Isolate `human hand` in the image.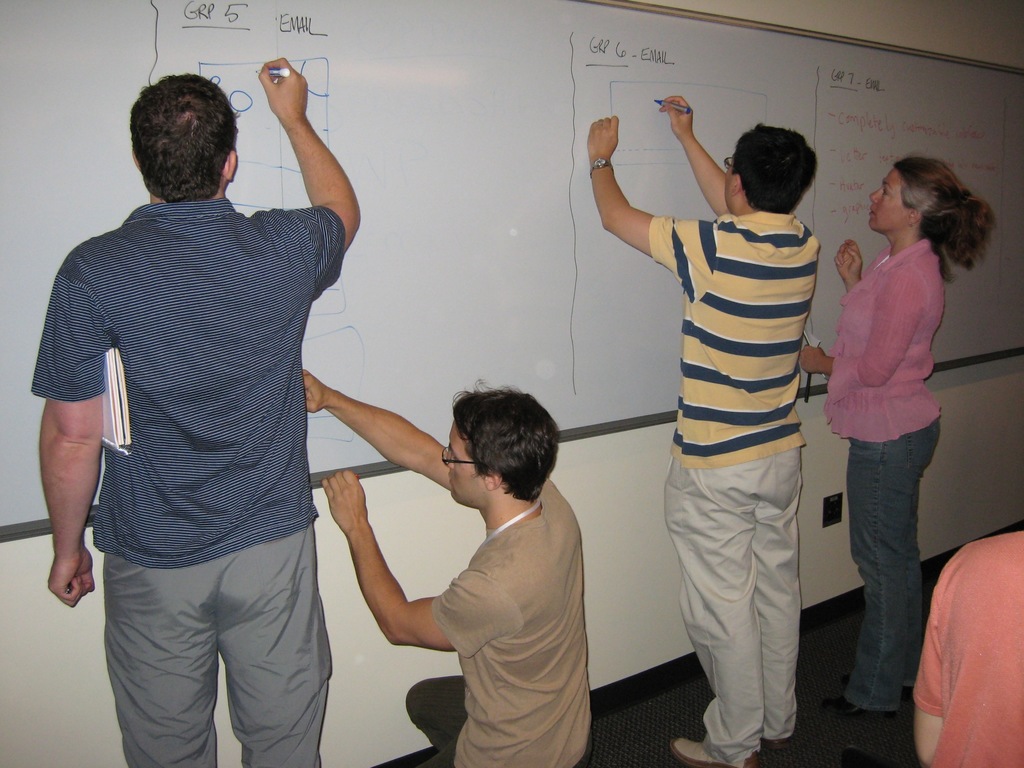
Isolated region: x1=833, y1=240, x2=865, y2=282.
